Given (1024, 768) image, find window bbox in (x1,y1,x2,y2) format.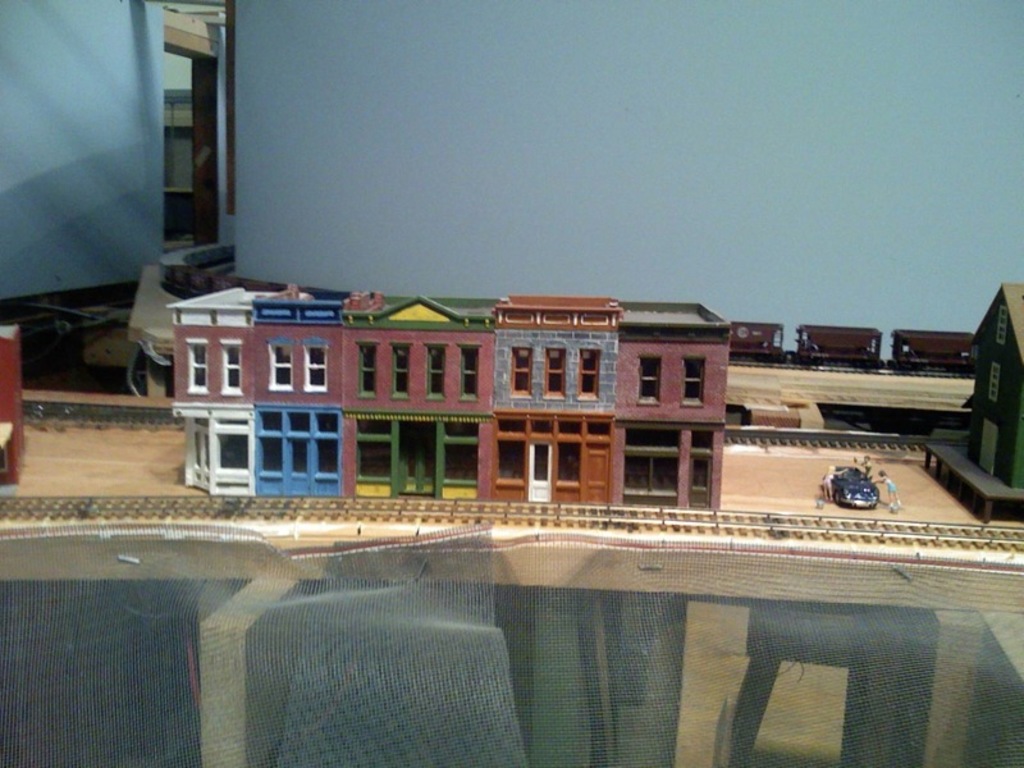
(692,431,712,452).
